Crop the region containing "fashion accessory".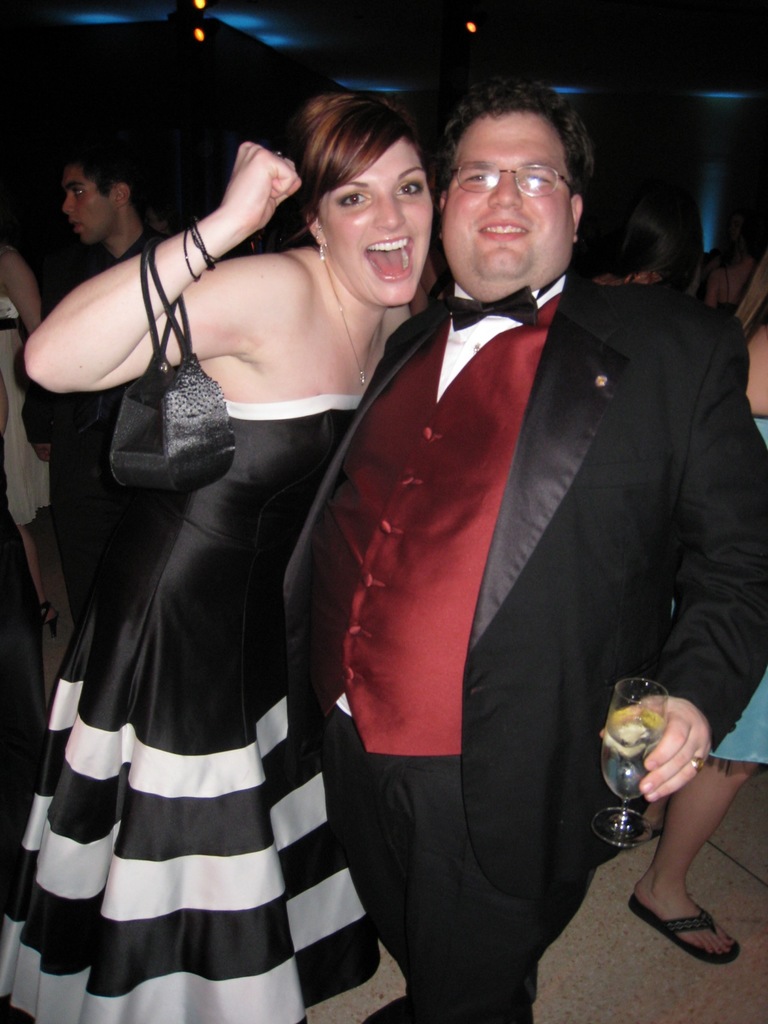
Crop region: {"x1": 621, "y1": 895, "x2": 740, "y2": 968}.
